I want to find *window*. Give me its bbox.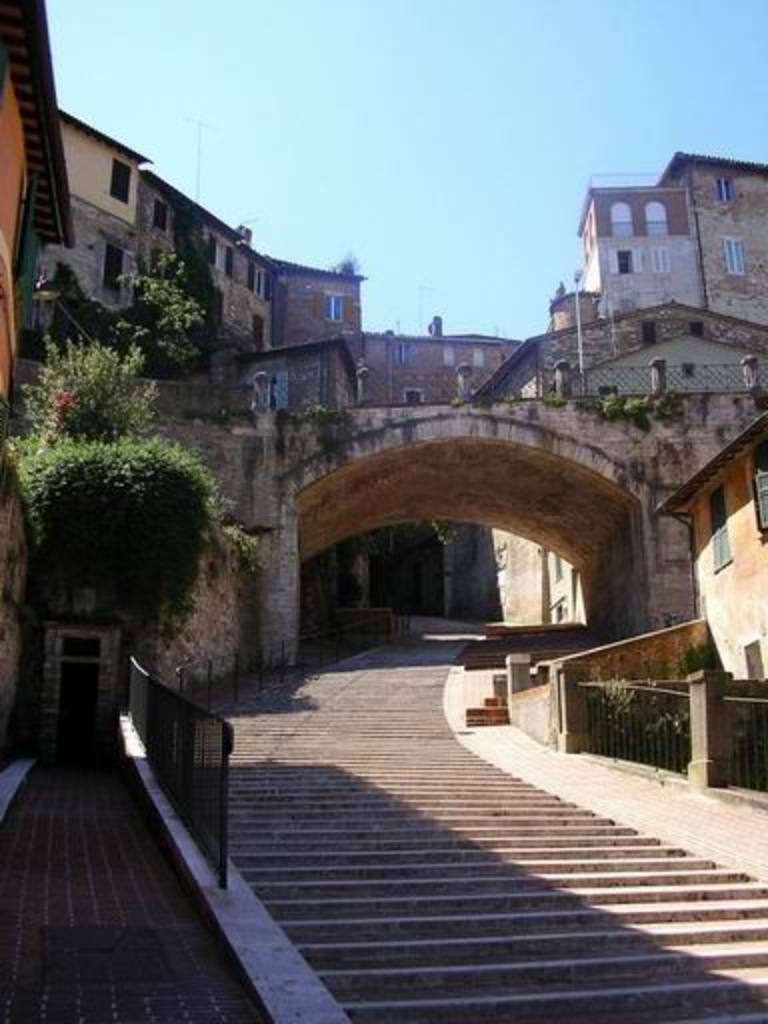
locate(618, 248, 636, 272).
